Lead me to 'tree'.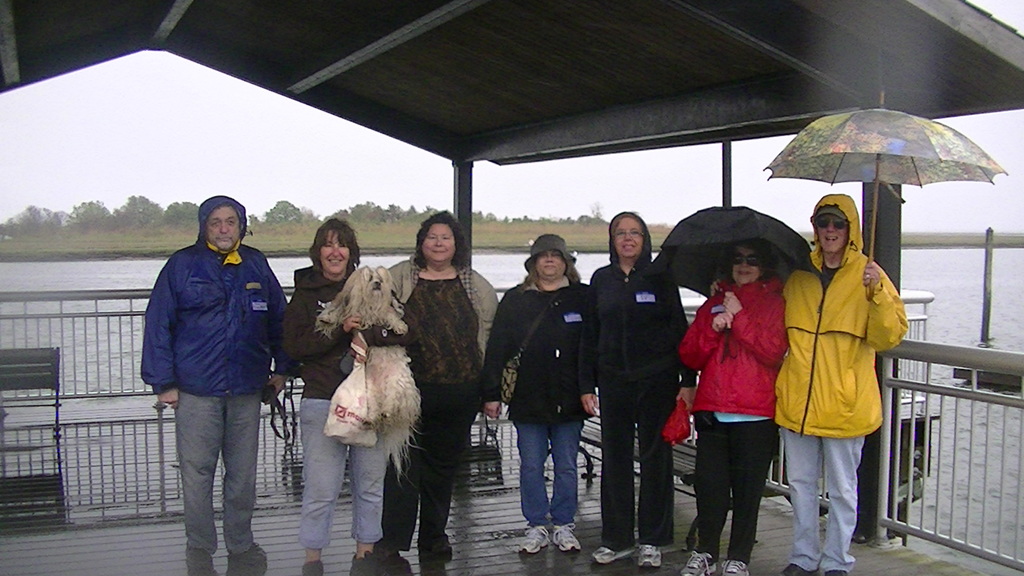
Lead to box(333, 207, 348, 218).
